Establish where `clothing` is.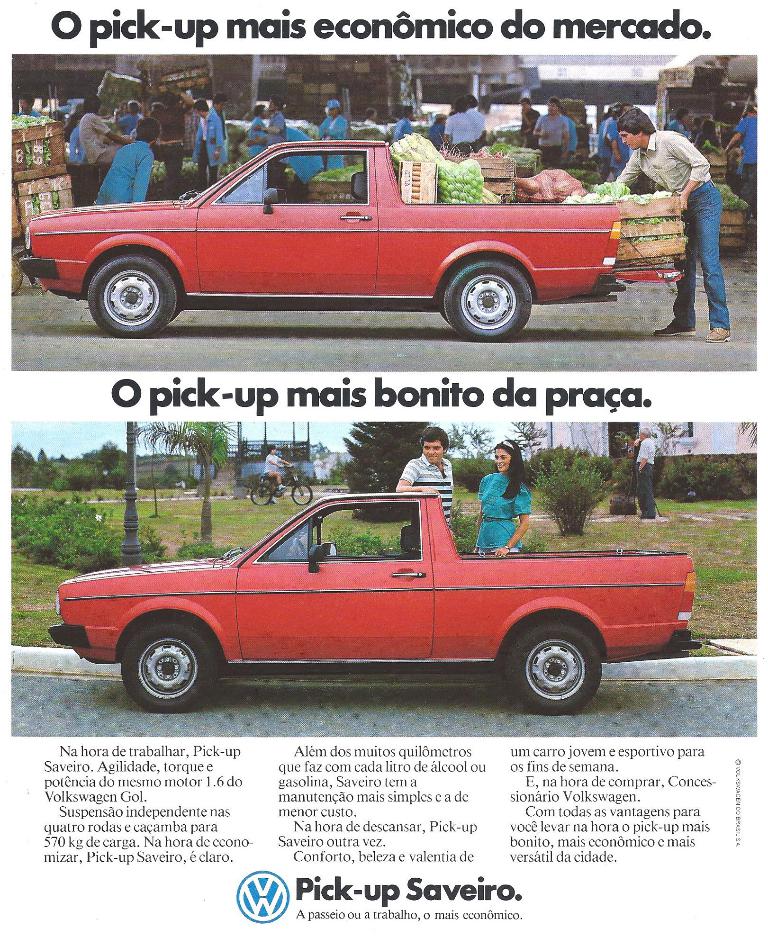
Established at bbox=[258, 453, 288, 494].
